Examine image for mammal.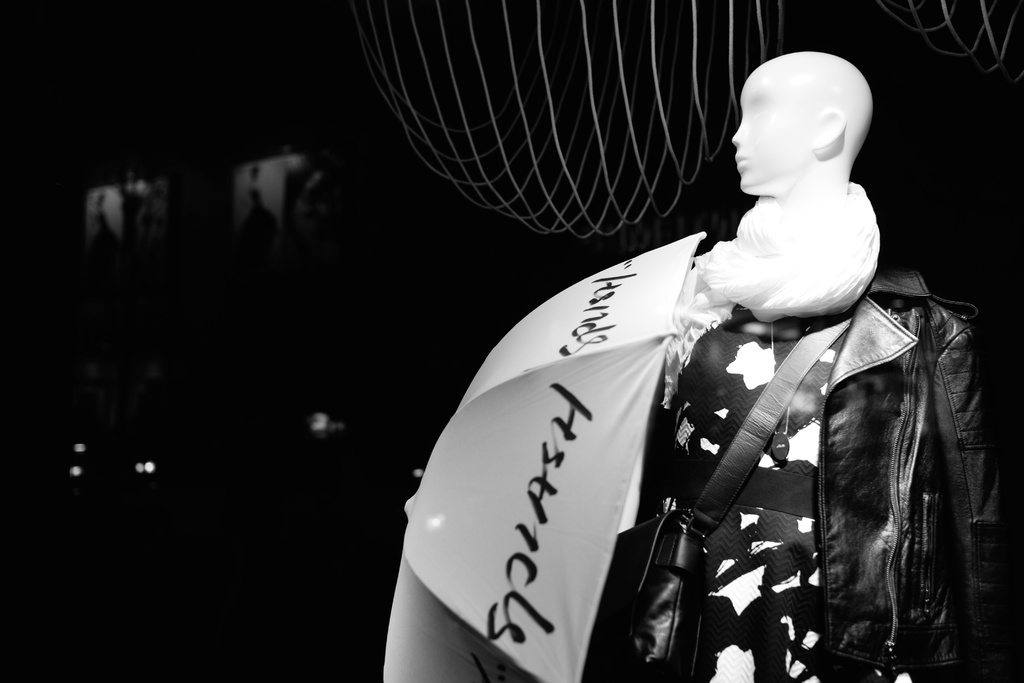
Examination result: pyautogui.locateOnScreen(675, 44, 876, 307).
